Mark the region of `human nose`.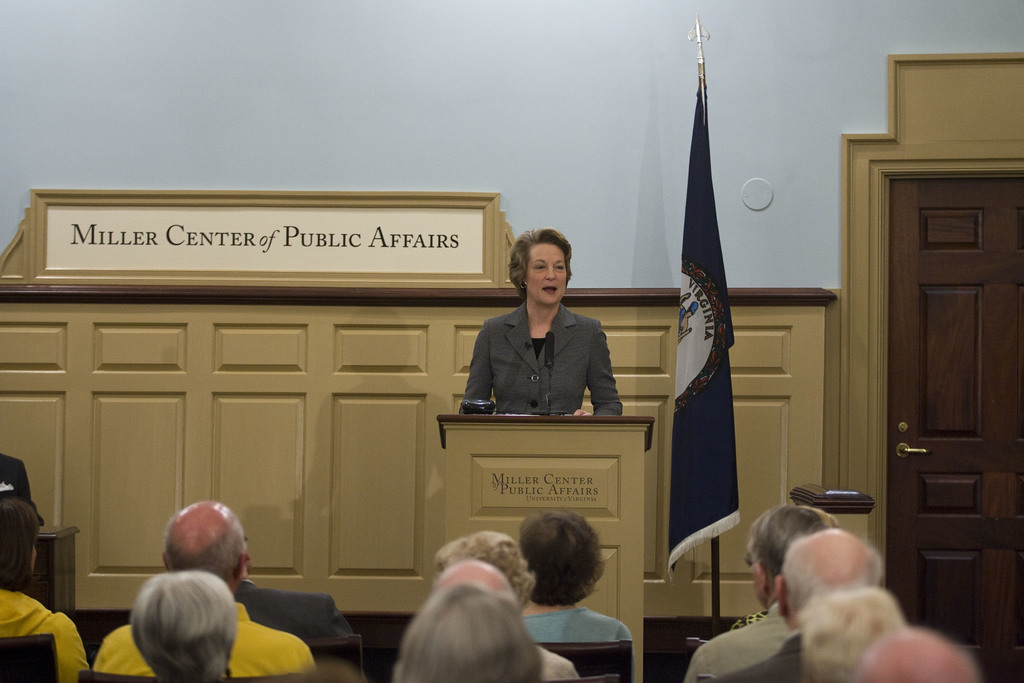
Region: bbox=[544, 263, 556, 283].
